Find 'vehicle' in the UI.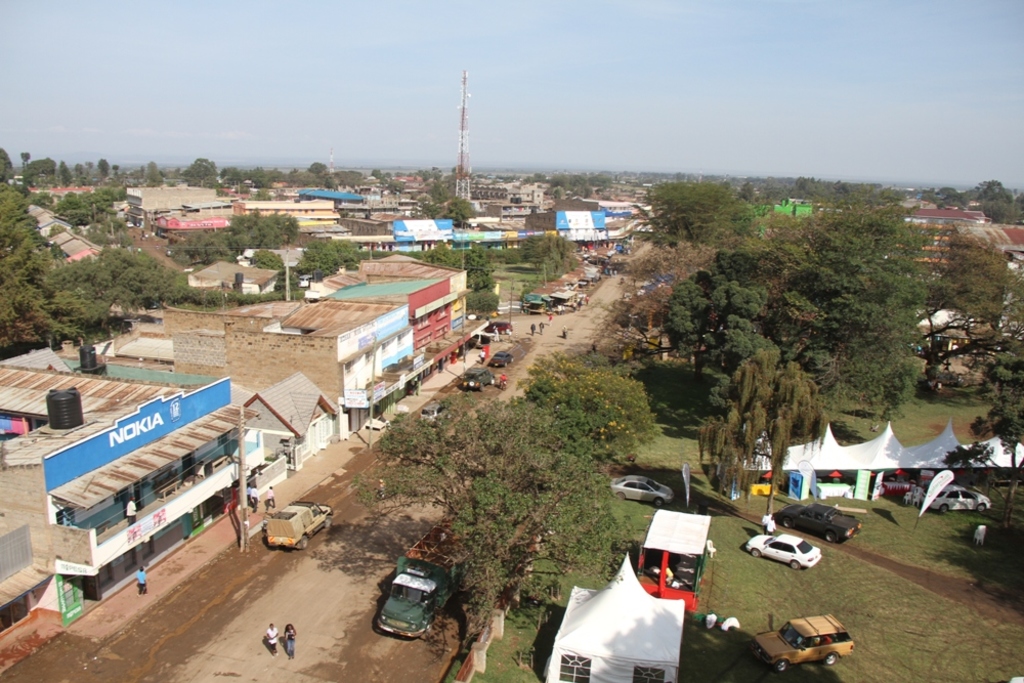
UI element at <box>261,490,339,554</box>.
